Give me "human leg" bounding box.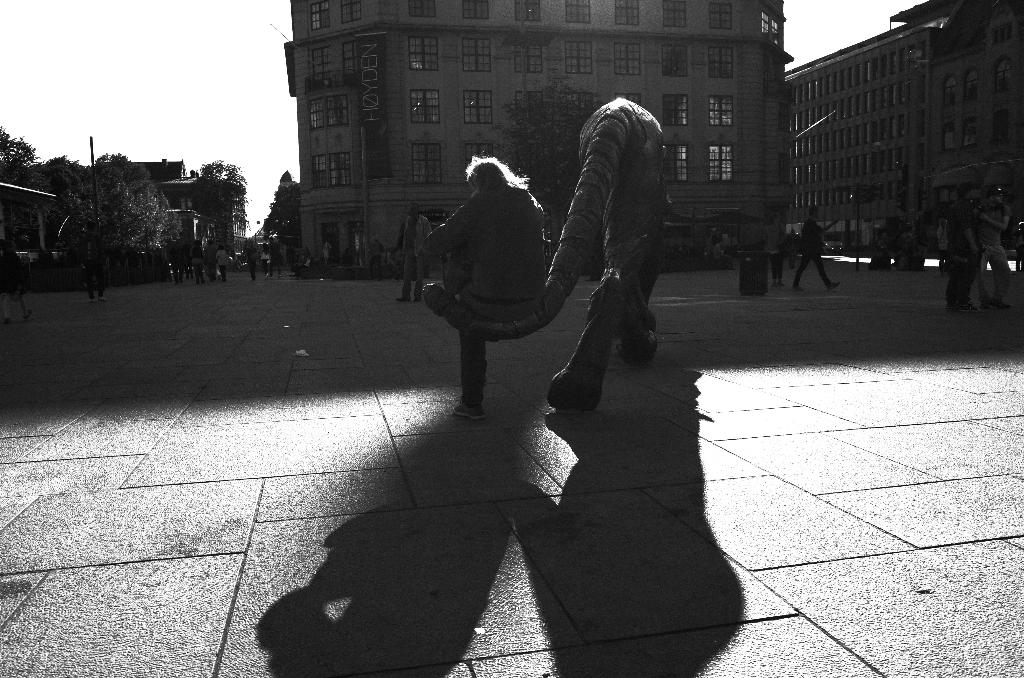
(817, 251, 838, 286).
